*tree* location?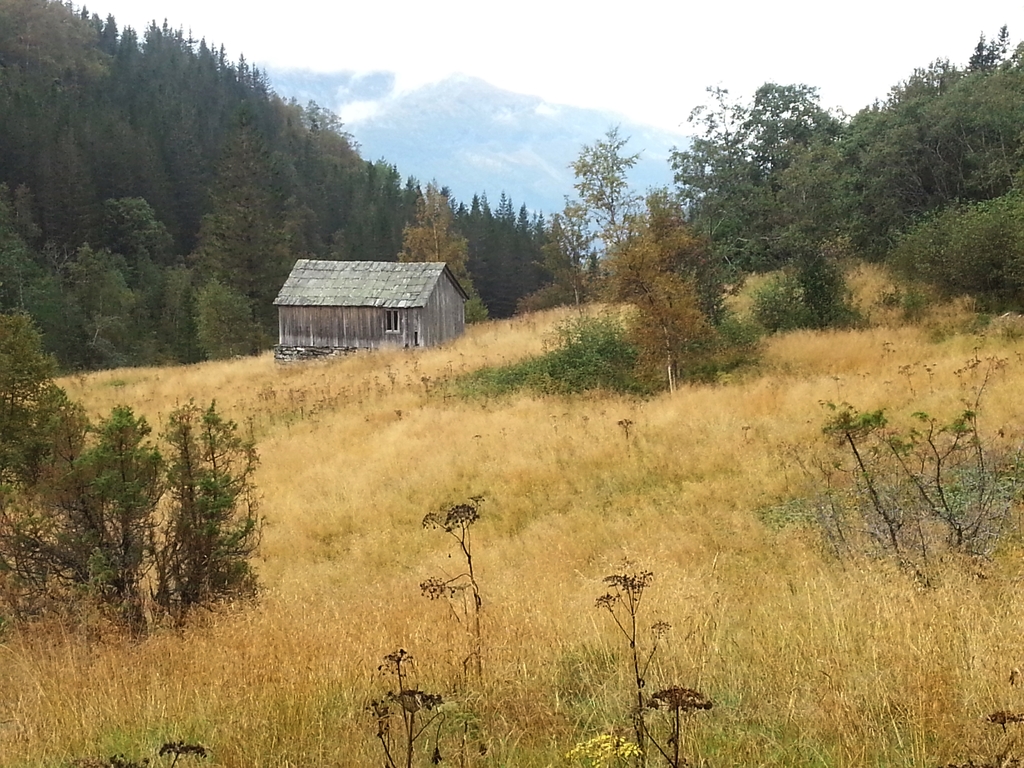
[154, 399, 262, 616]
